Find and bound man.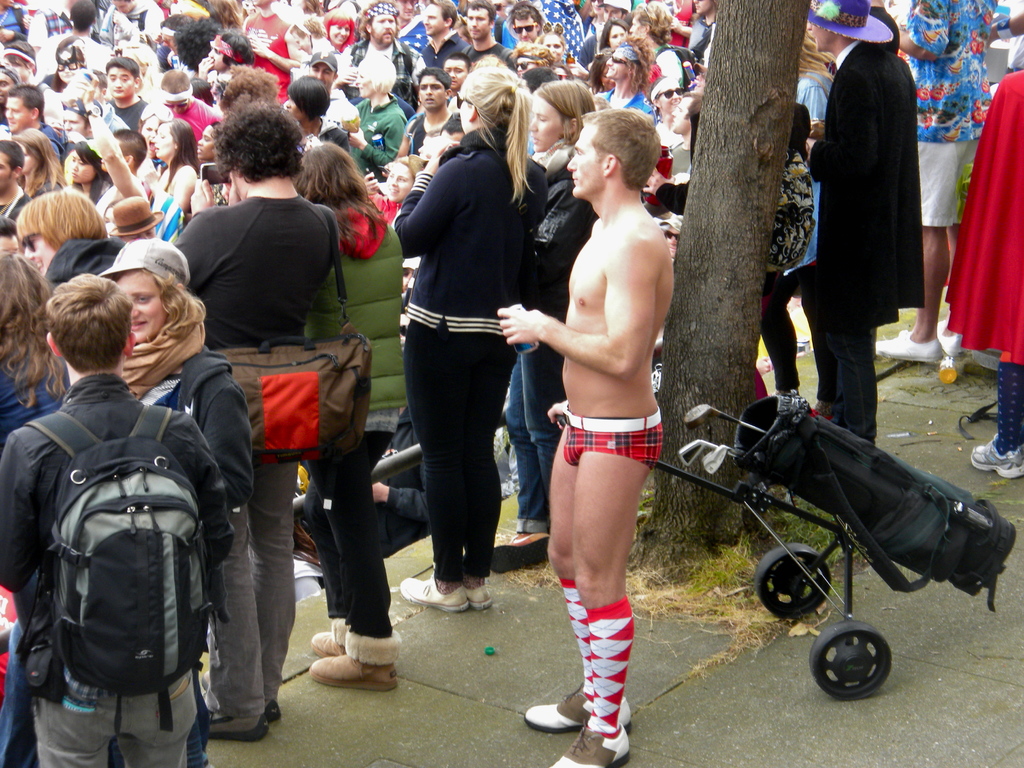
Bound: (0,141,29,216).
